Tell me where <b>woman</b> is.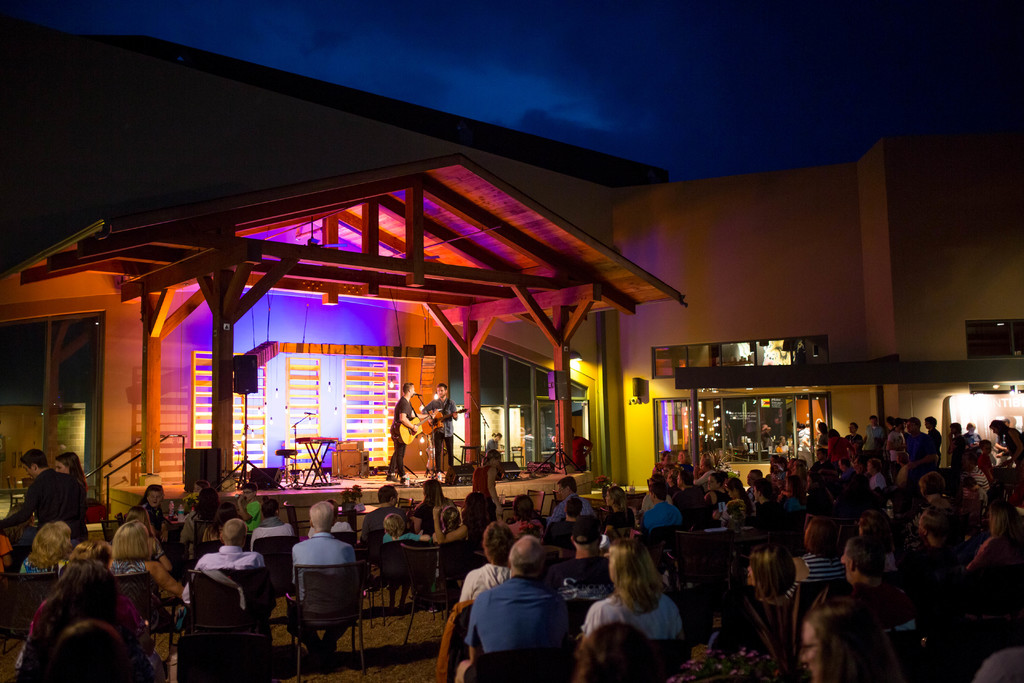
<b>woman</b> is at locate(794, 597, 914, 682).
